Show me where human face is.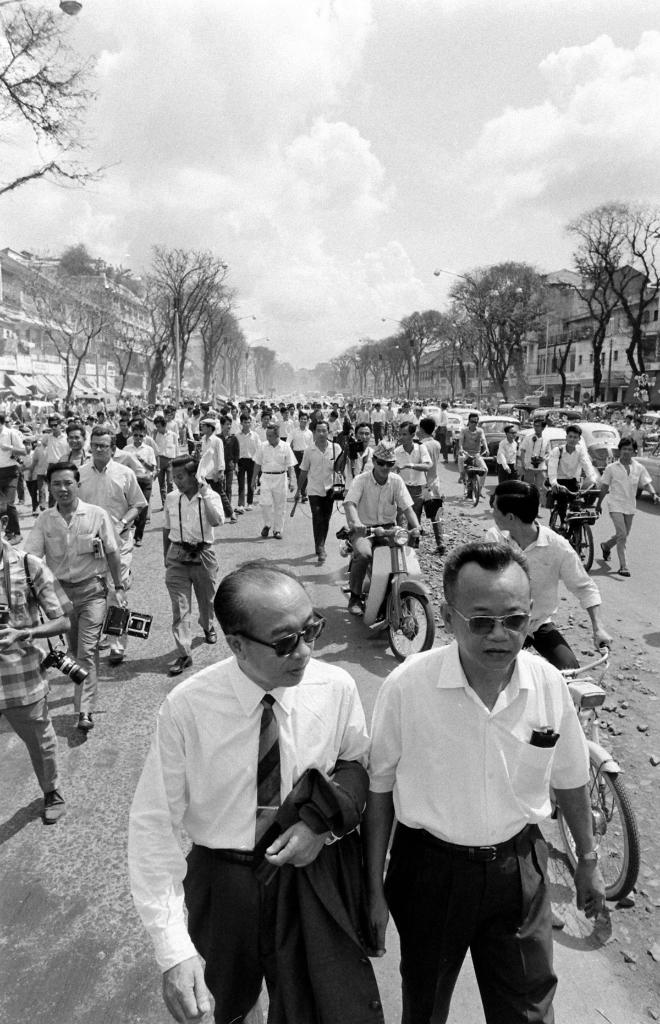
human face is at select_region(173, 465, 193, 493).
